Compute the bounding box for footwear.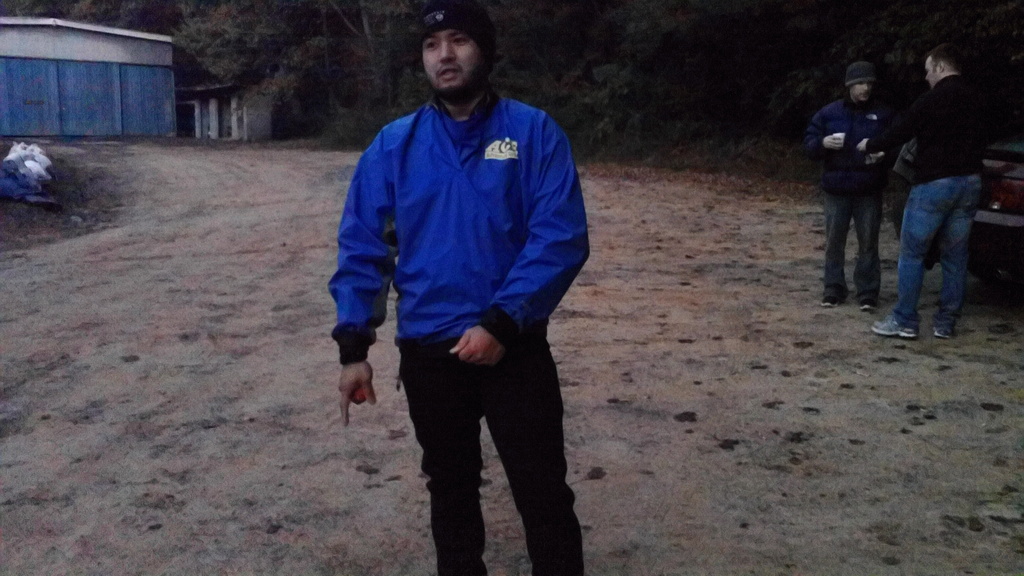
detection(859, 293, 880, 313).
